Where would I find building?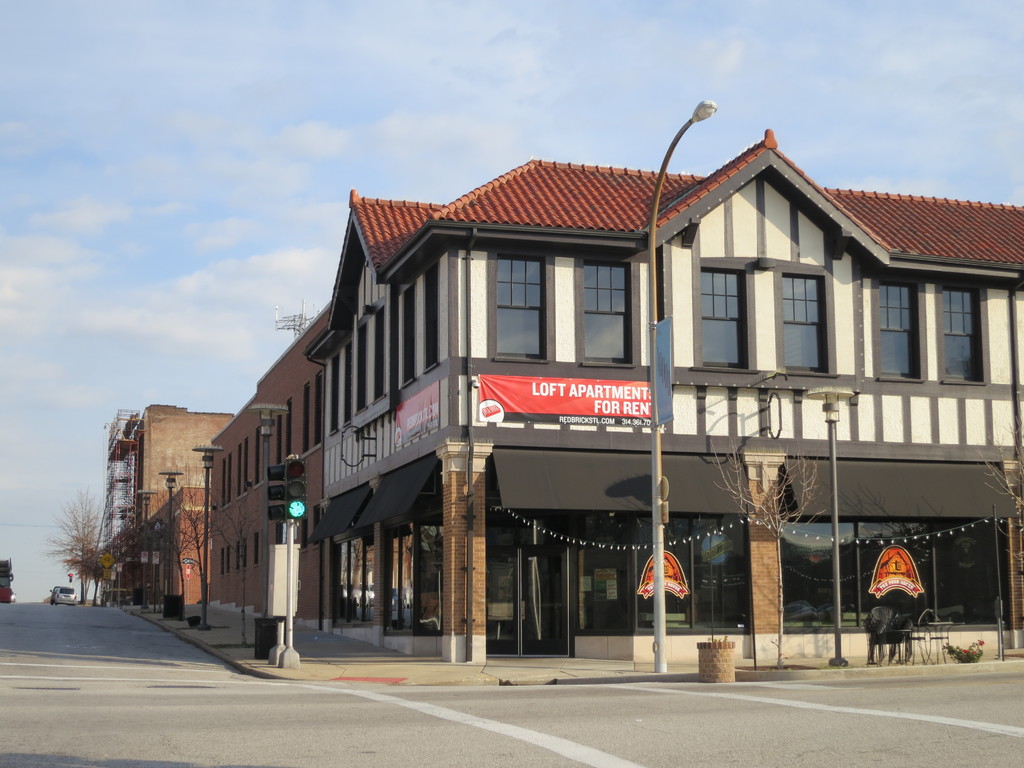
At l=103, t=396, r=236, b=616.
